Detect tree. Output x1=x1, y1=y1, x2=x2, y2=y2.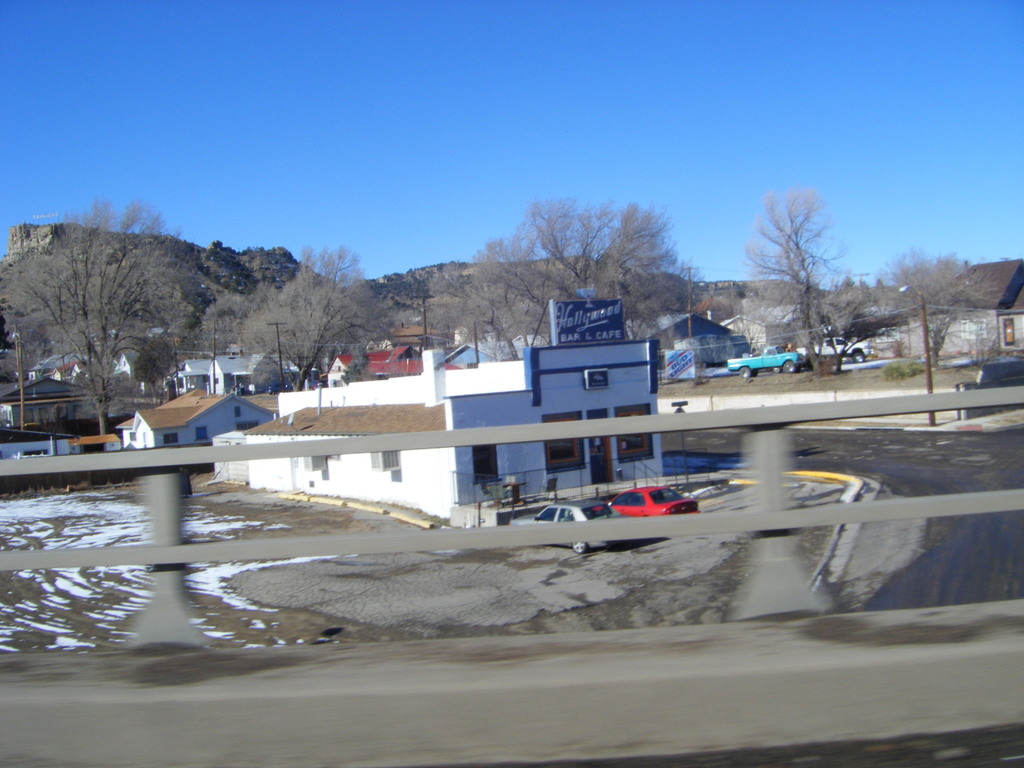
x1=734, y1=179, x2=867, y2=397.
